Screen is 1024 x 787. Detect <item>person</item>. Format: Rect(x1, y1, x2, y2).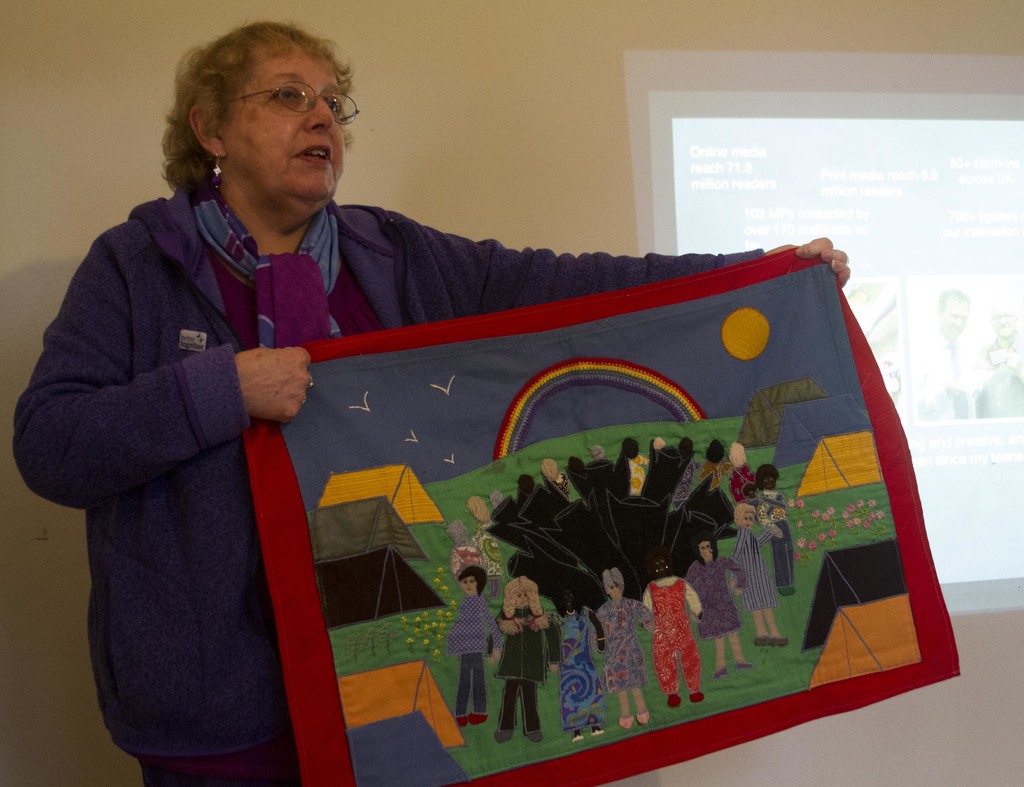
Rect(915, 284, 996, 412).
